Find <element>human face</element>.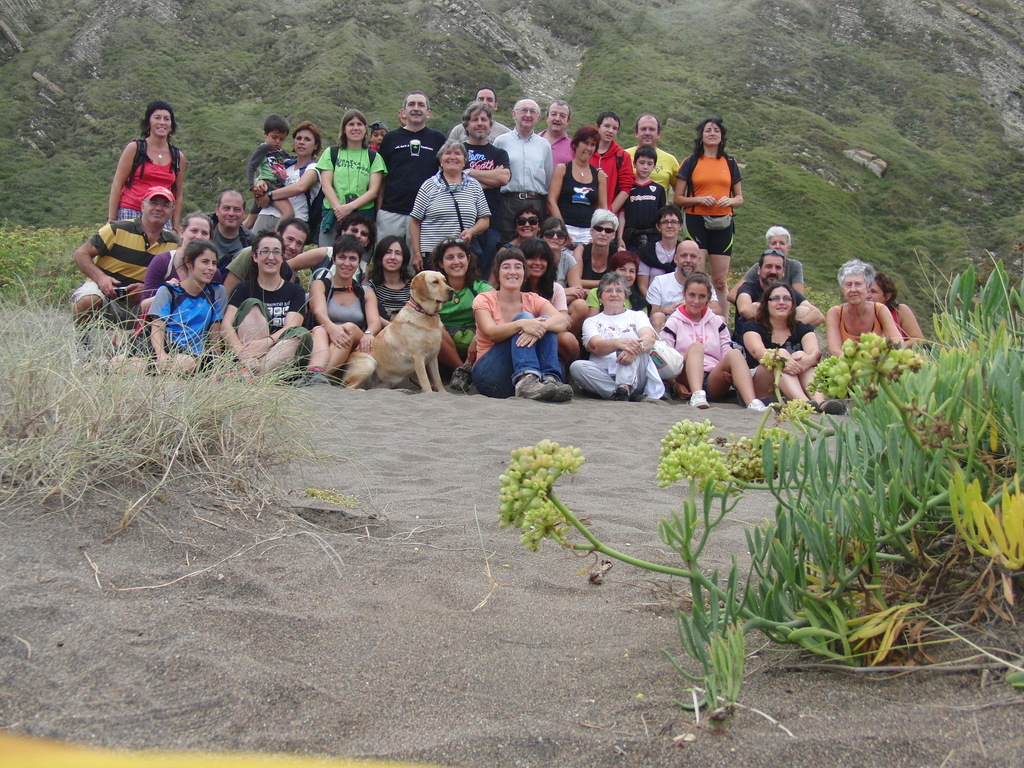
(left=442, top=146, right=466, bottom=173).
